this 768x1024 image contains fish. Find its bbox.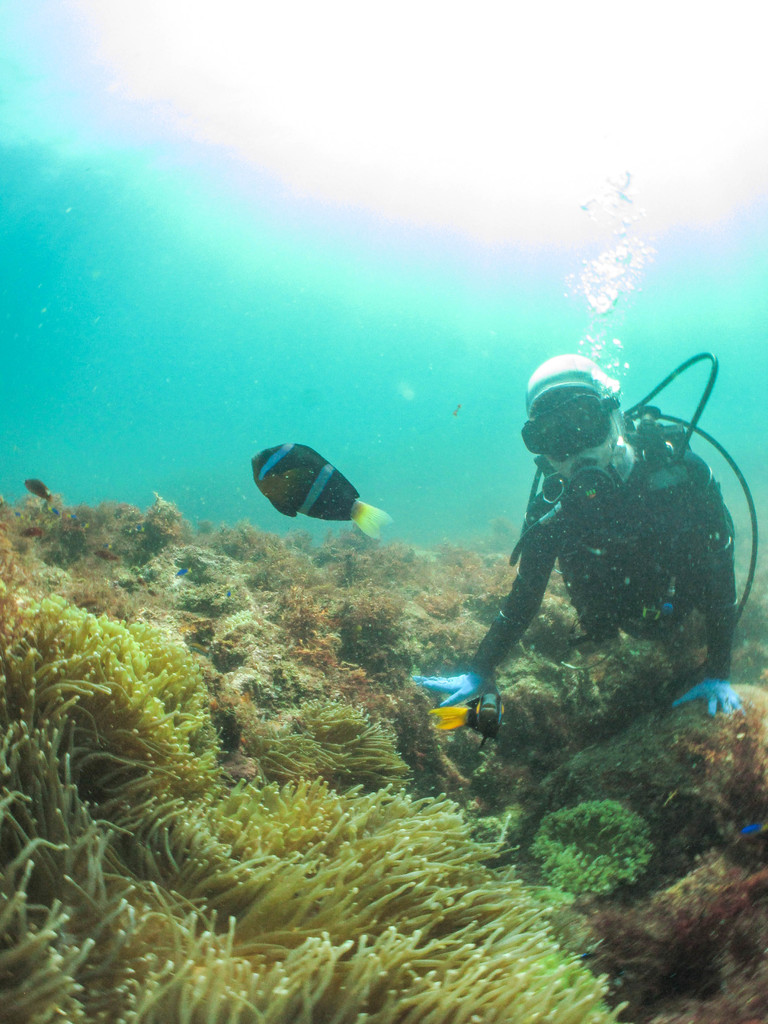
<bbox>21, 527, 40, 536</bbox>.
